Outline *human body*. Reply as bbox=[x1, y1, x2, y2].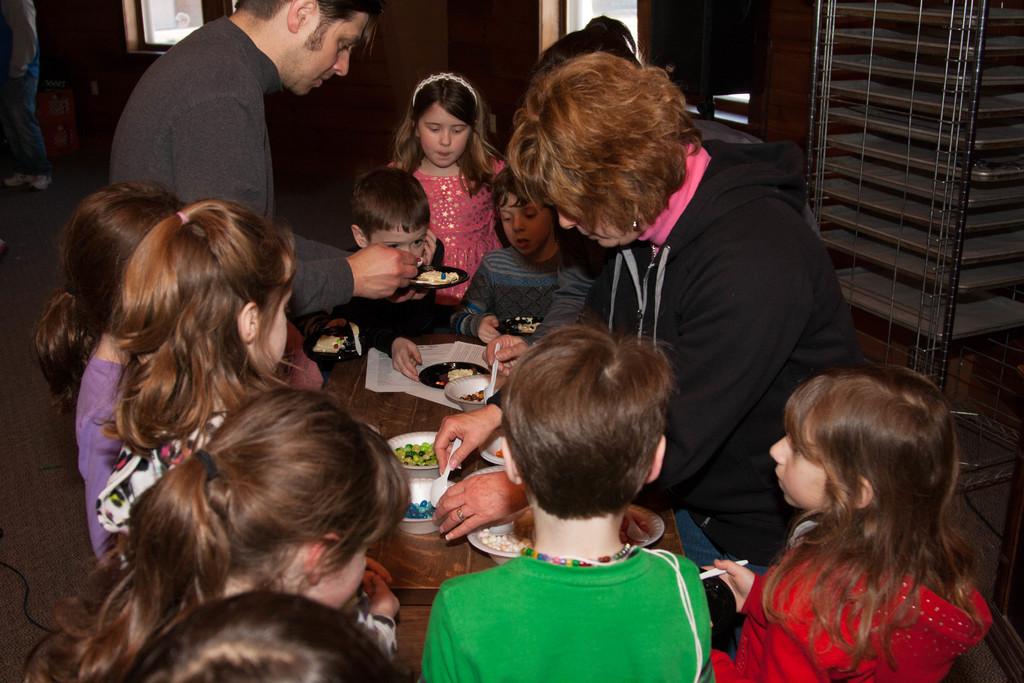
bbox=[417, 546, 716, 682].
